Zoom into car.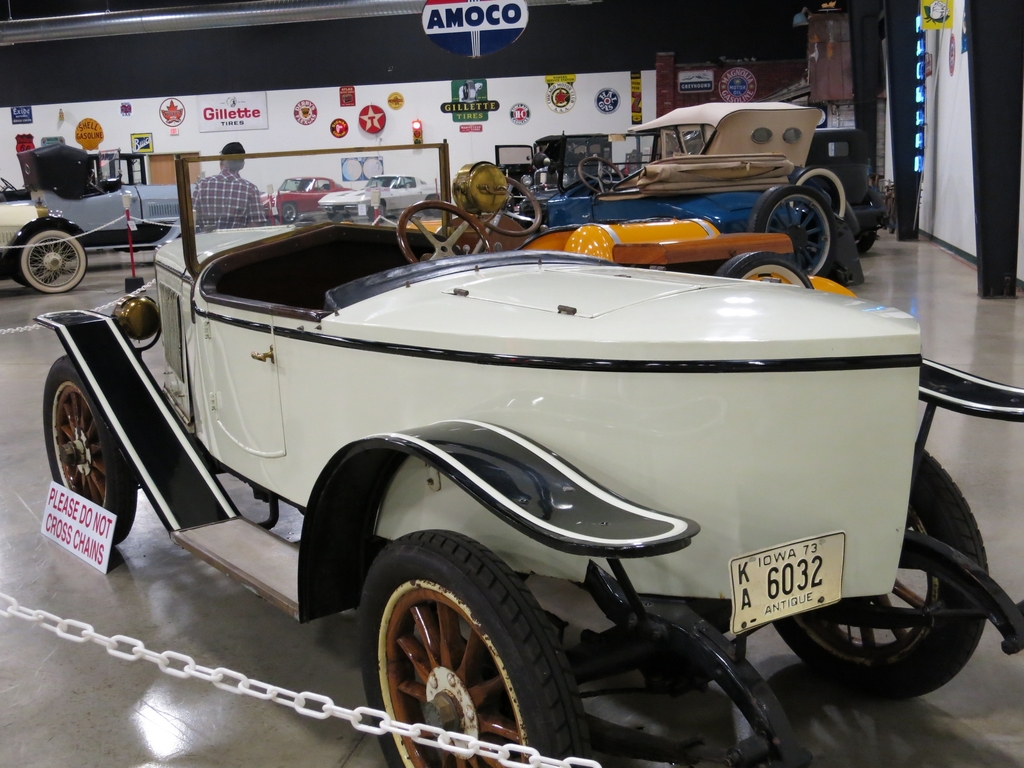
Zoom target: [32,195,1023,767].
